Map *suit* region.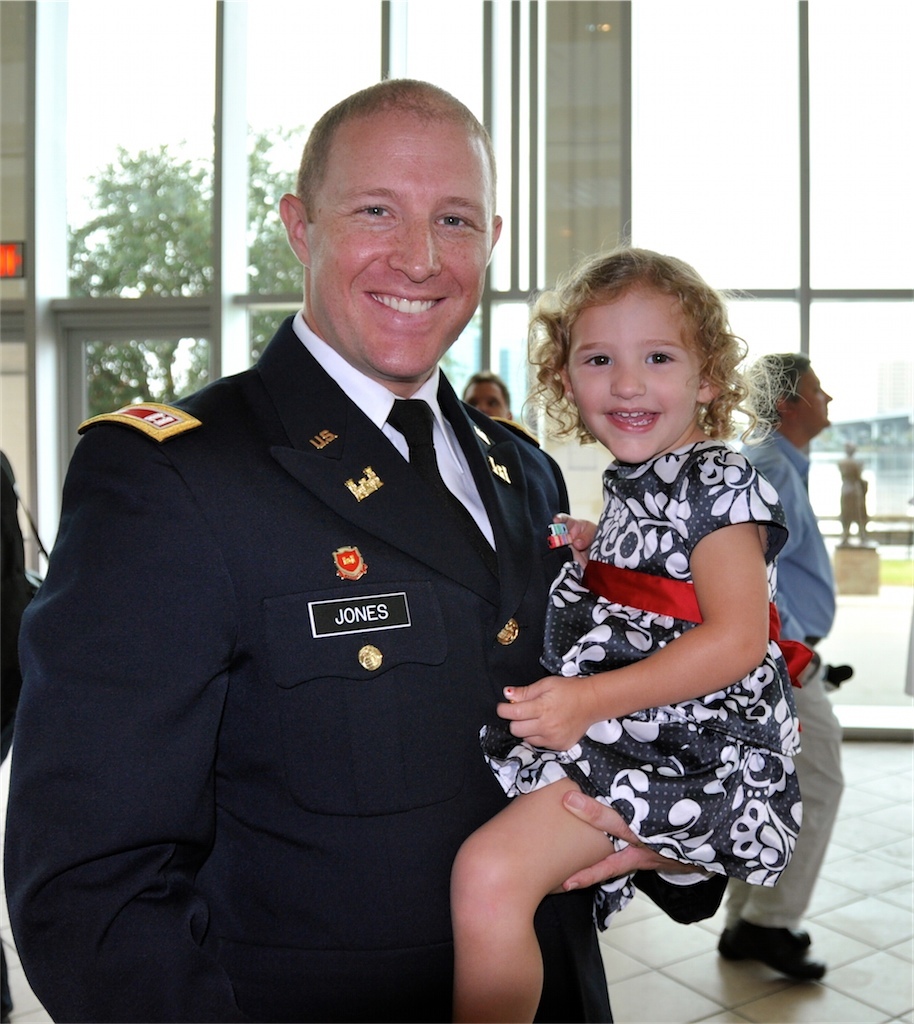
Mapped to {"x1": 4, "y1": 306, "x2": 727, "y2": 1023}.
